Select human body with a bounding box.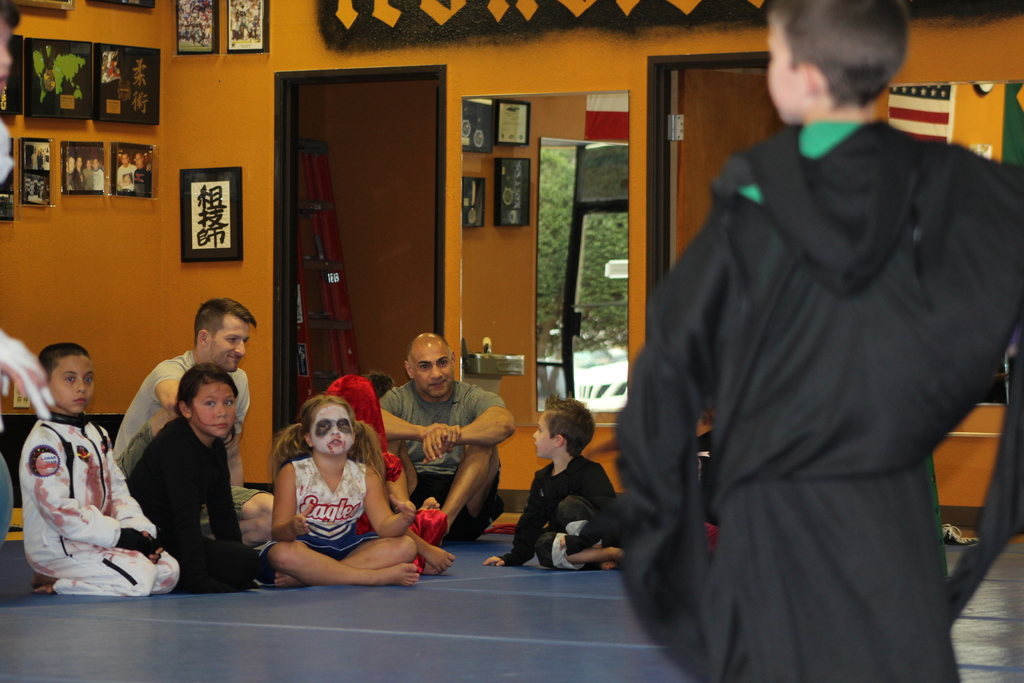
(left=118, top=167, right=138, bottom=188).
